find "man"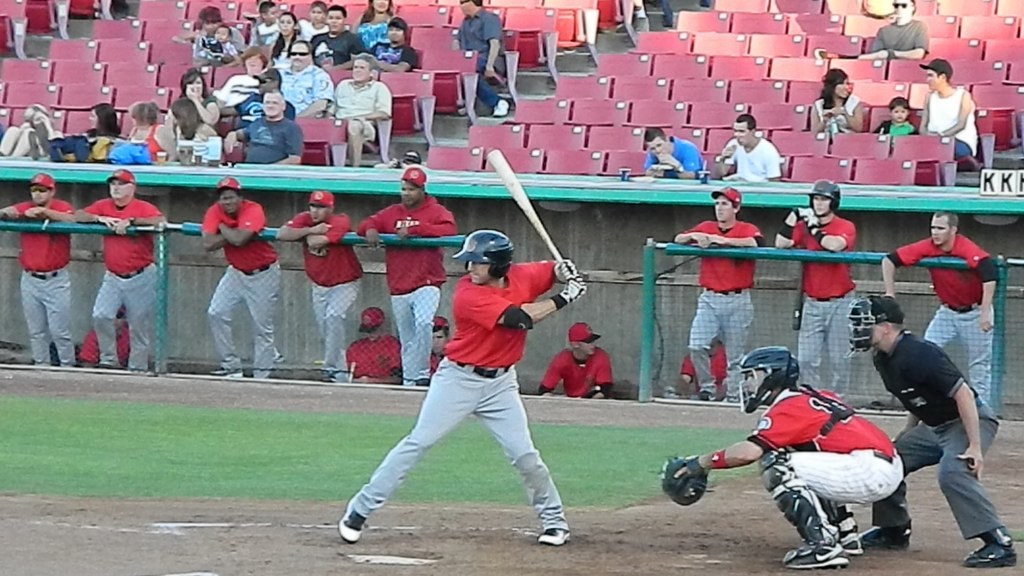
(331,50,400,176)
